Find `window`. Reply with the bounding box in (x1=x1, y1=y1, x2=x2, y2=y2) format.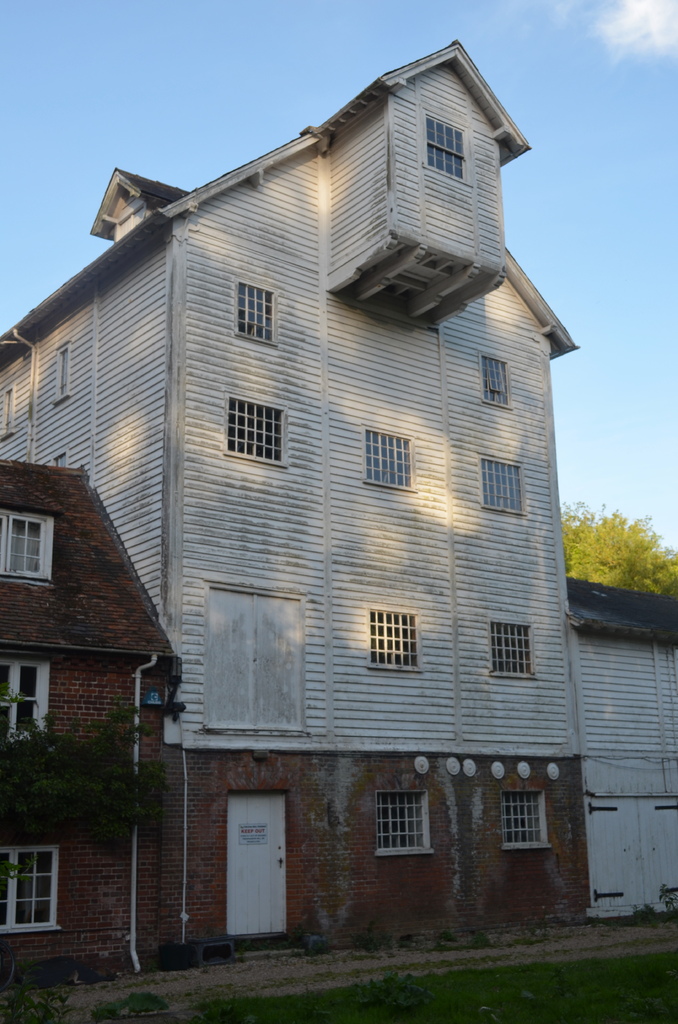
(x1=469, y1=608, x2=548, y2=696).
